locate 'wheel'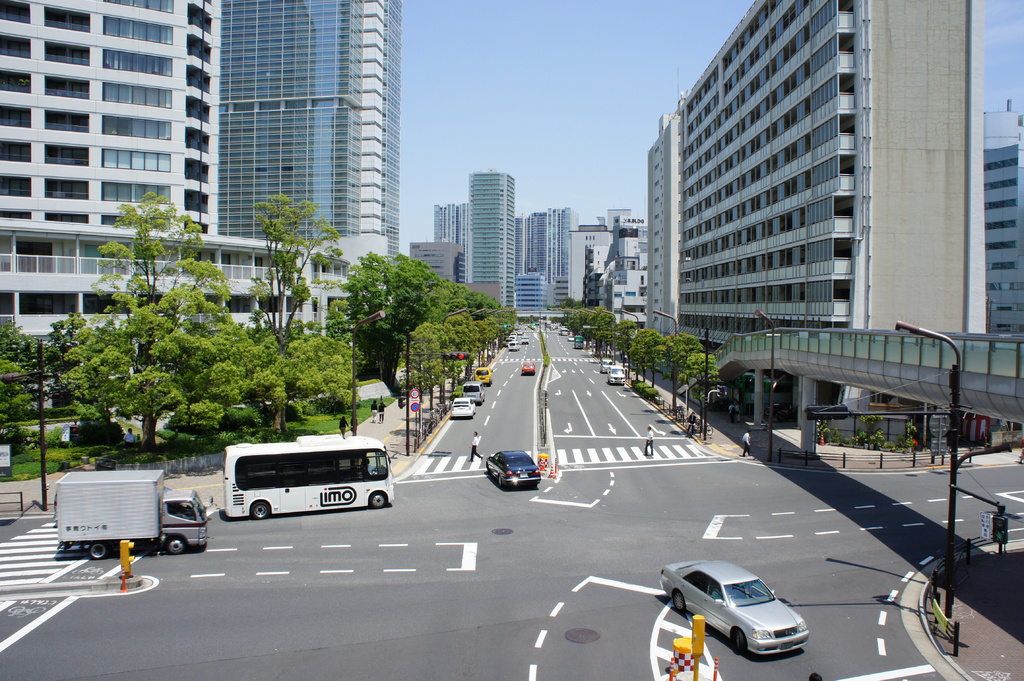
249/502/270/519
